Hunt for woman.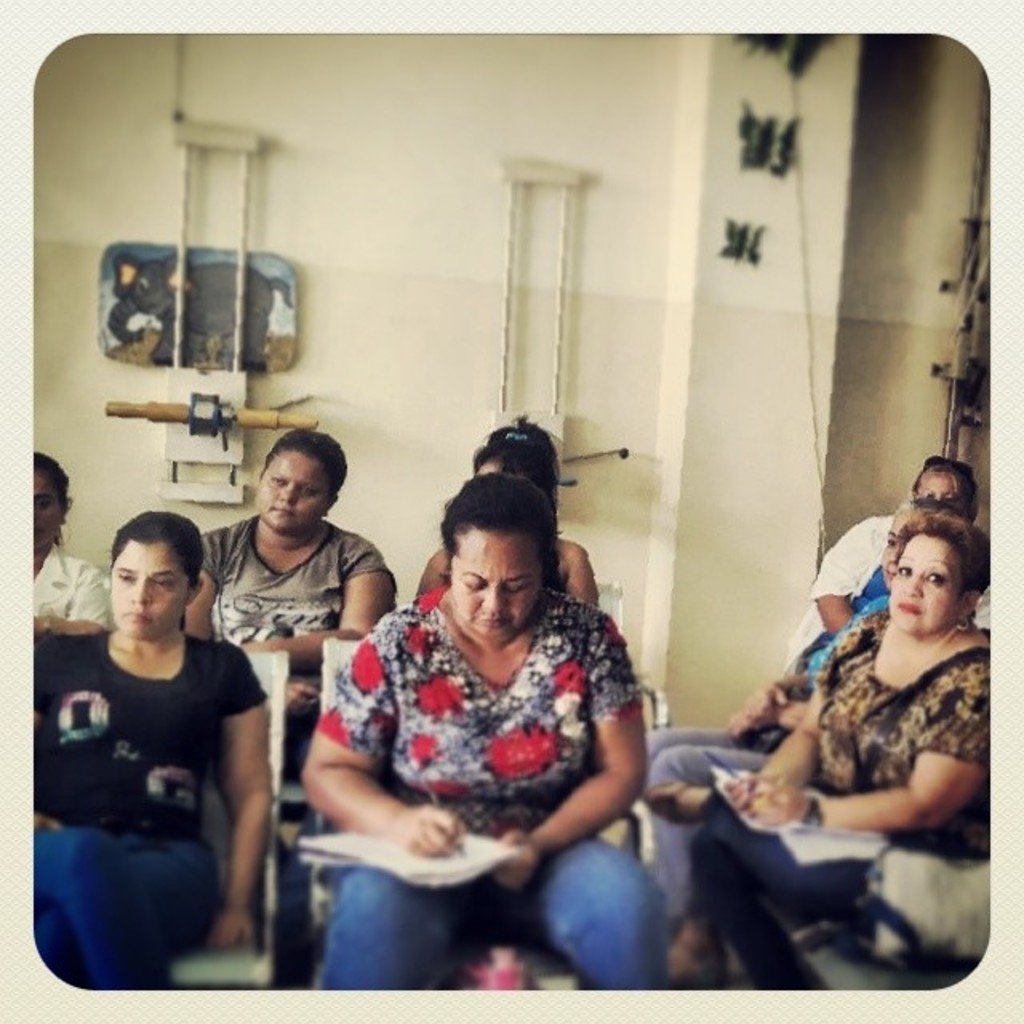
Hunted down at bbox=(27, 446, 110, 637).
